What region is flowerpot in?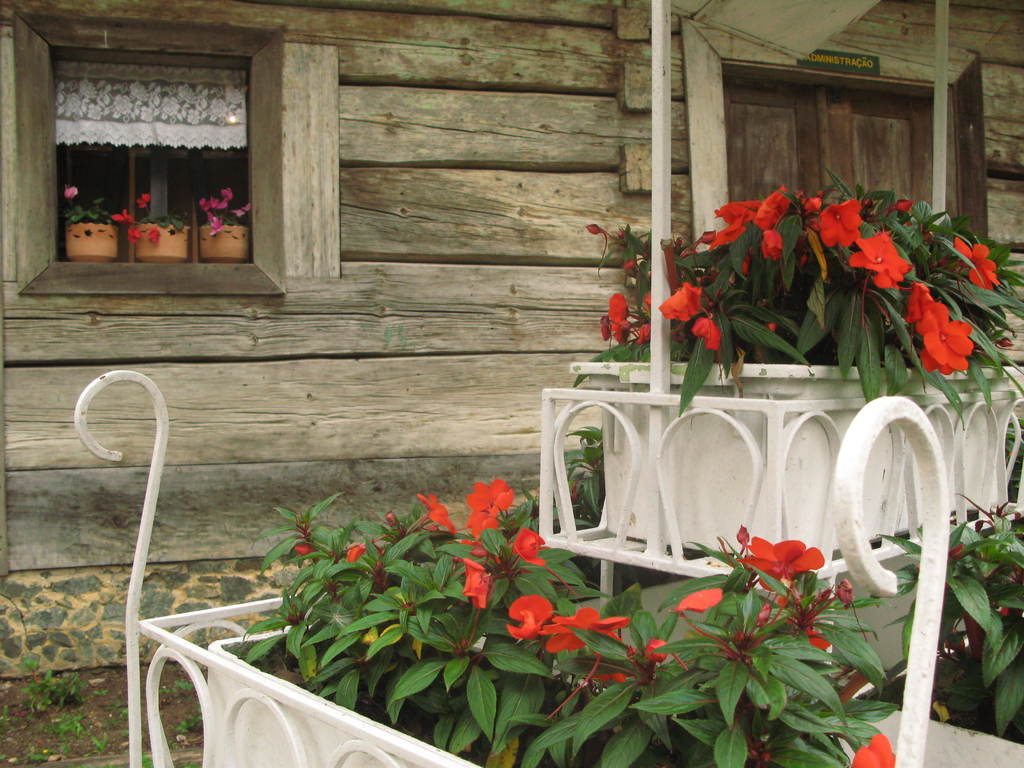
(573, 345, 1011, 556).
